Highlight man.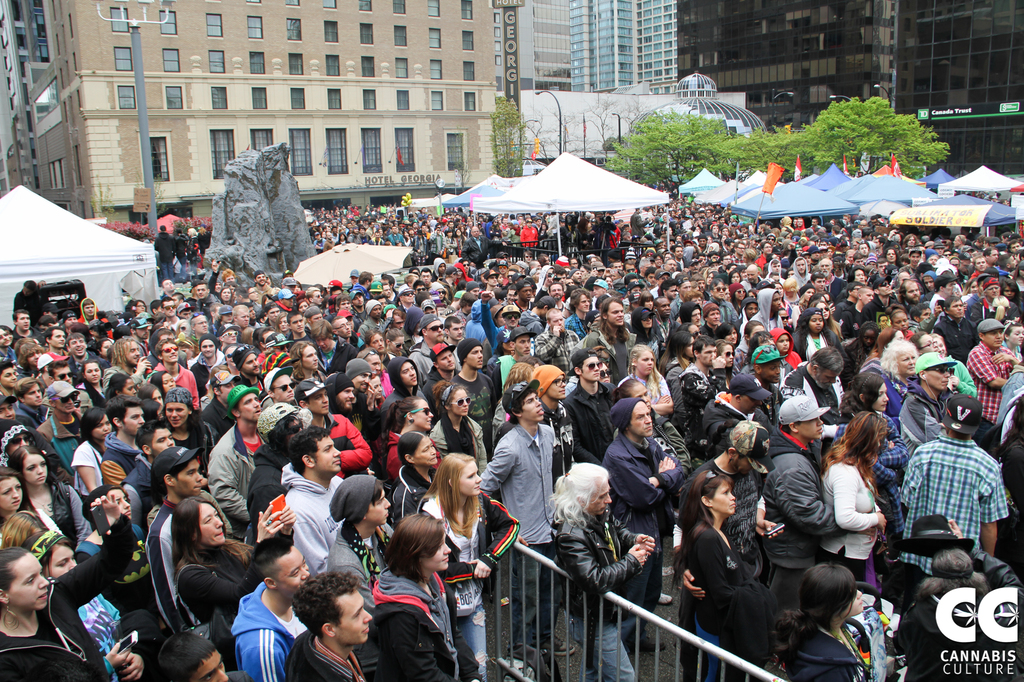
Highlighted region: pyautogui.locateOnScreen(326, 280, 345, 288).
